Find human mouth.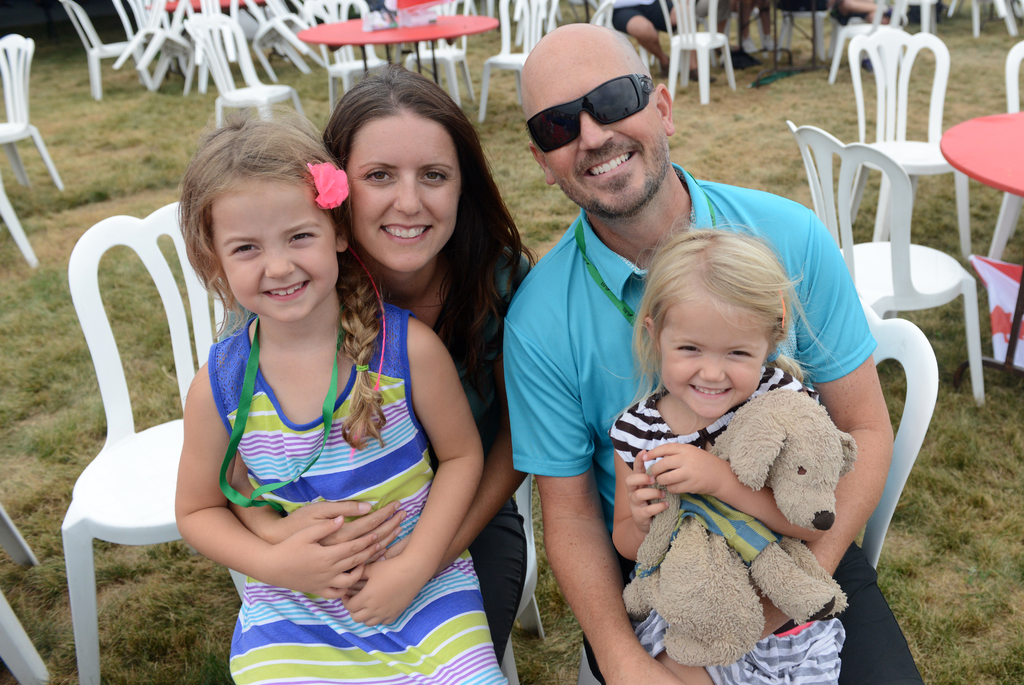
Rect(260, 279, 315, 300).
